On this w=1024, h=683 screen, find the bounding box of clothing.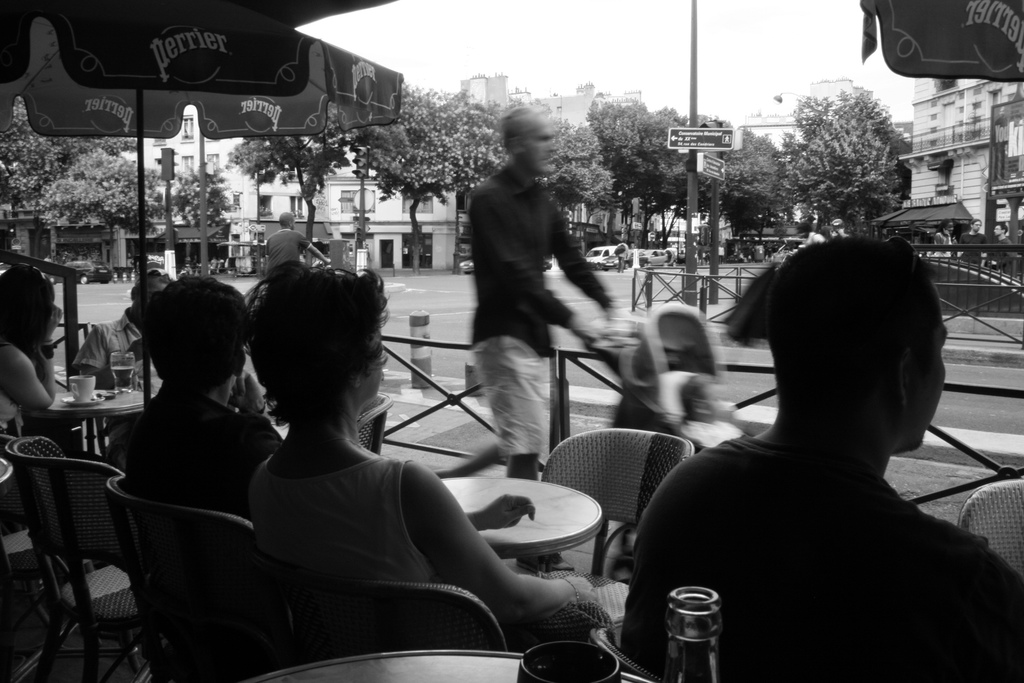
Bounding box: {"left": 74, "top": 309, "right": 172, "bottom": 391}.
